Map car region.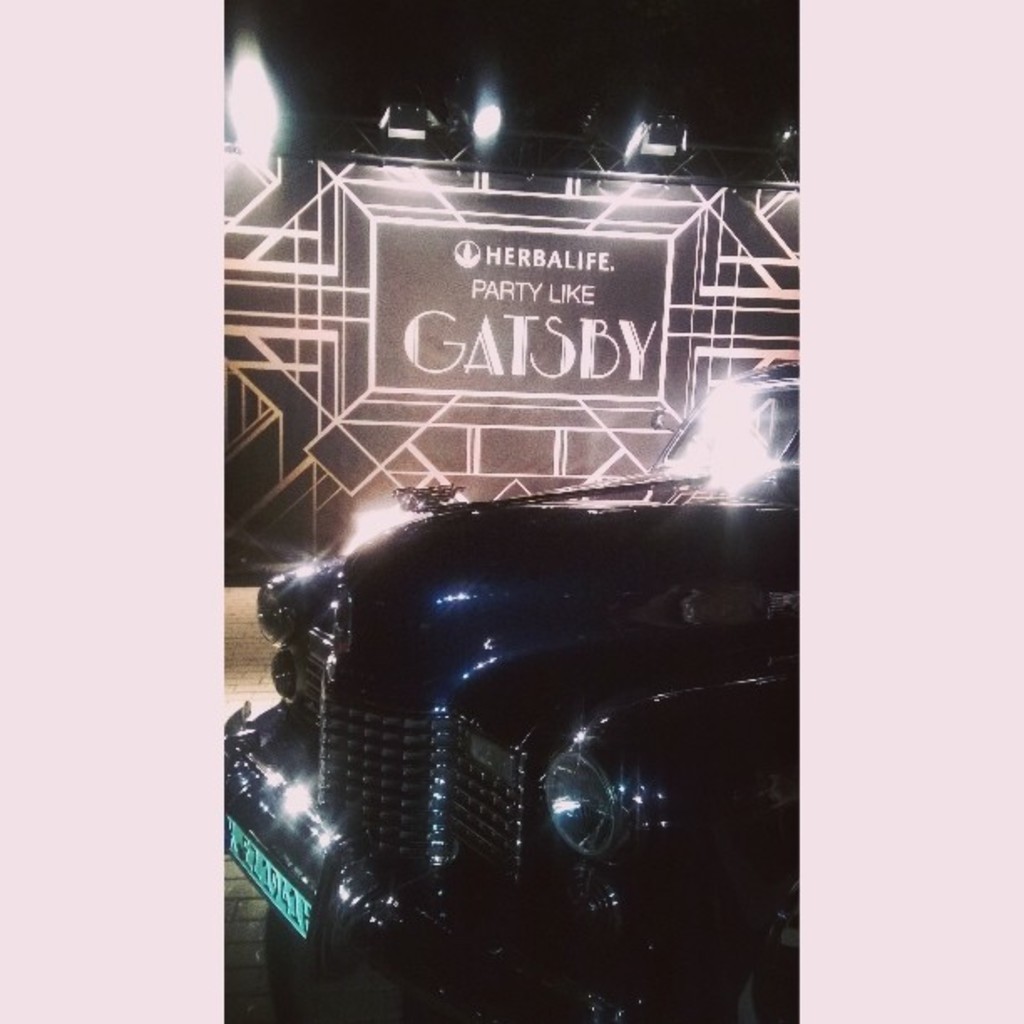
Mapped to <region>221, 345, 796, 1022</region>.
